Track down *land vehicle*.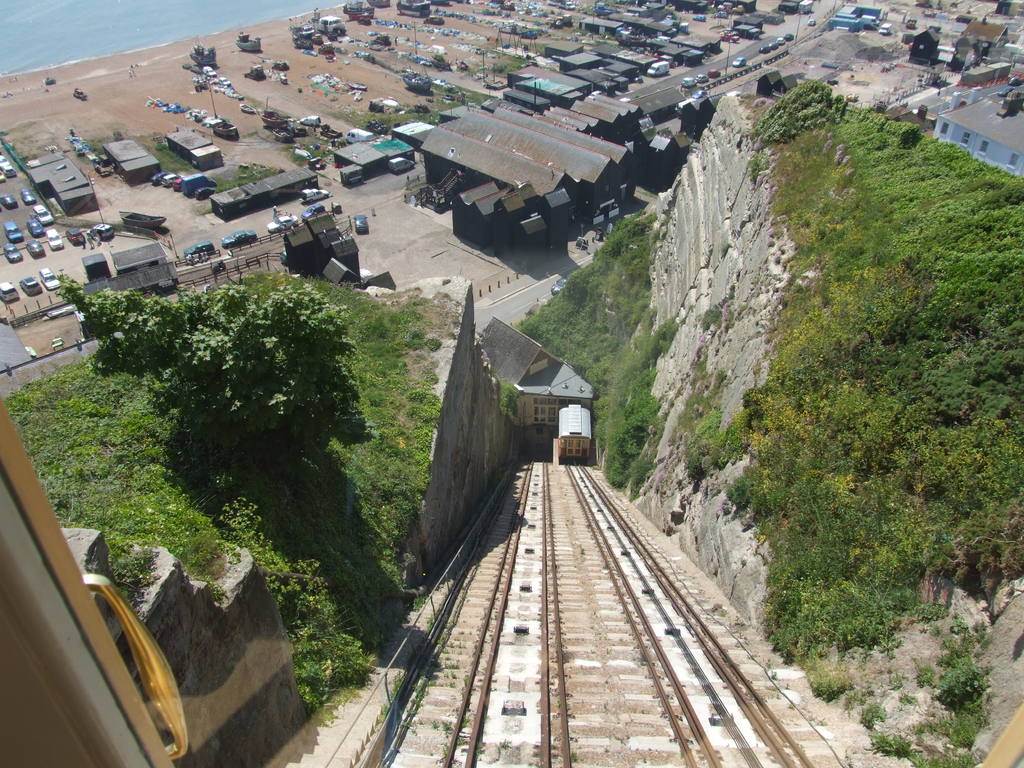
Tracked to box(30, 208, 54, 224).
